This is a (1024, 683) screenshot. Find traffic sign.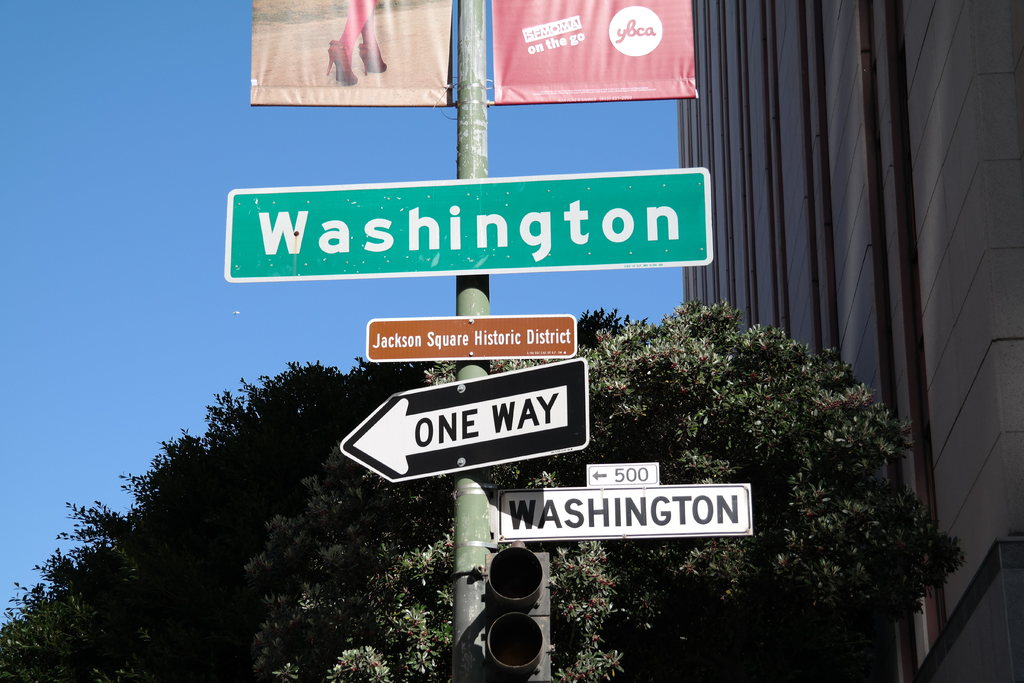
Bounding box: crop(228, 169, 708, 283).
